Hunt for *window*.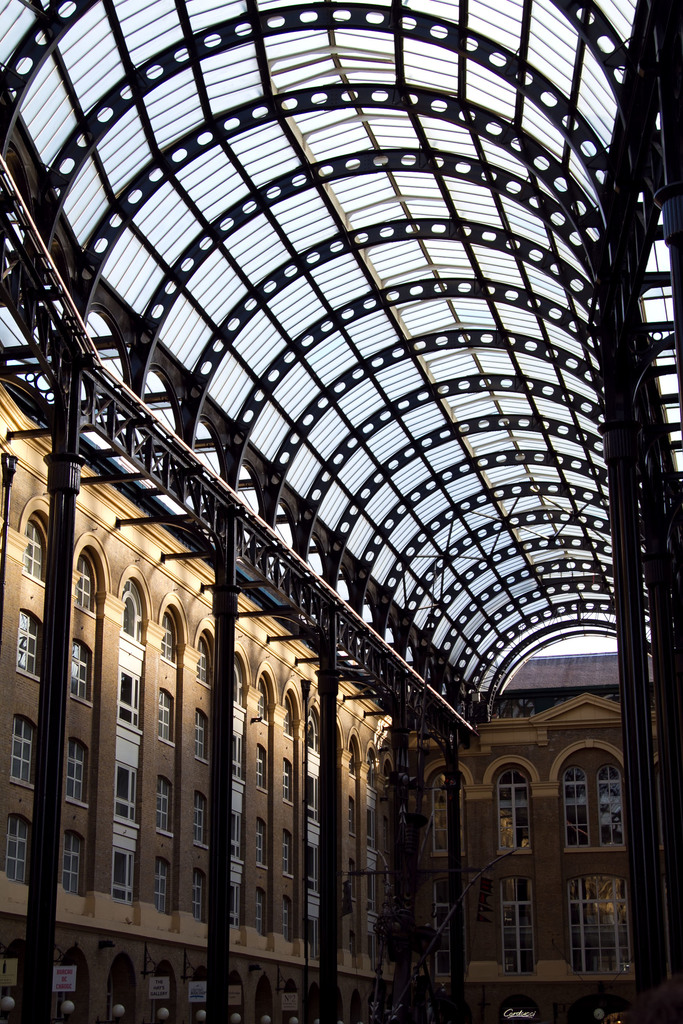
Hunted down at box(0, 703, 51, 804).
